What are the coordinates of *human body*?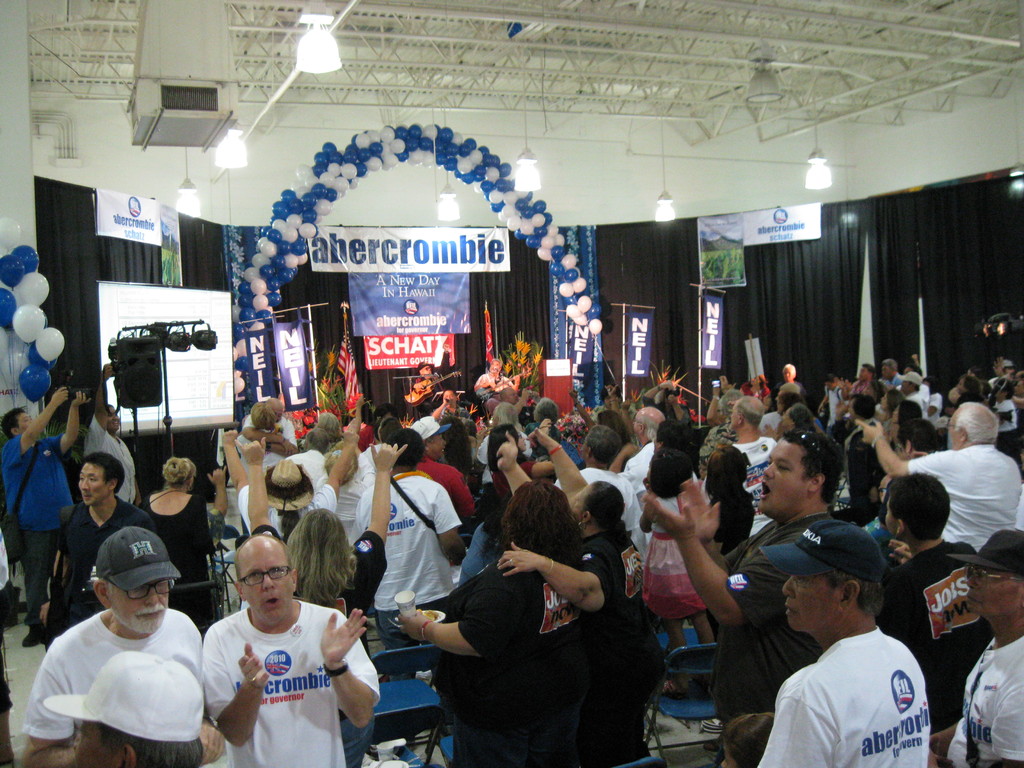
<region>627, 403, 663, 497</region>.
